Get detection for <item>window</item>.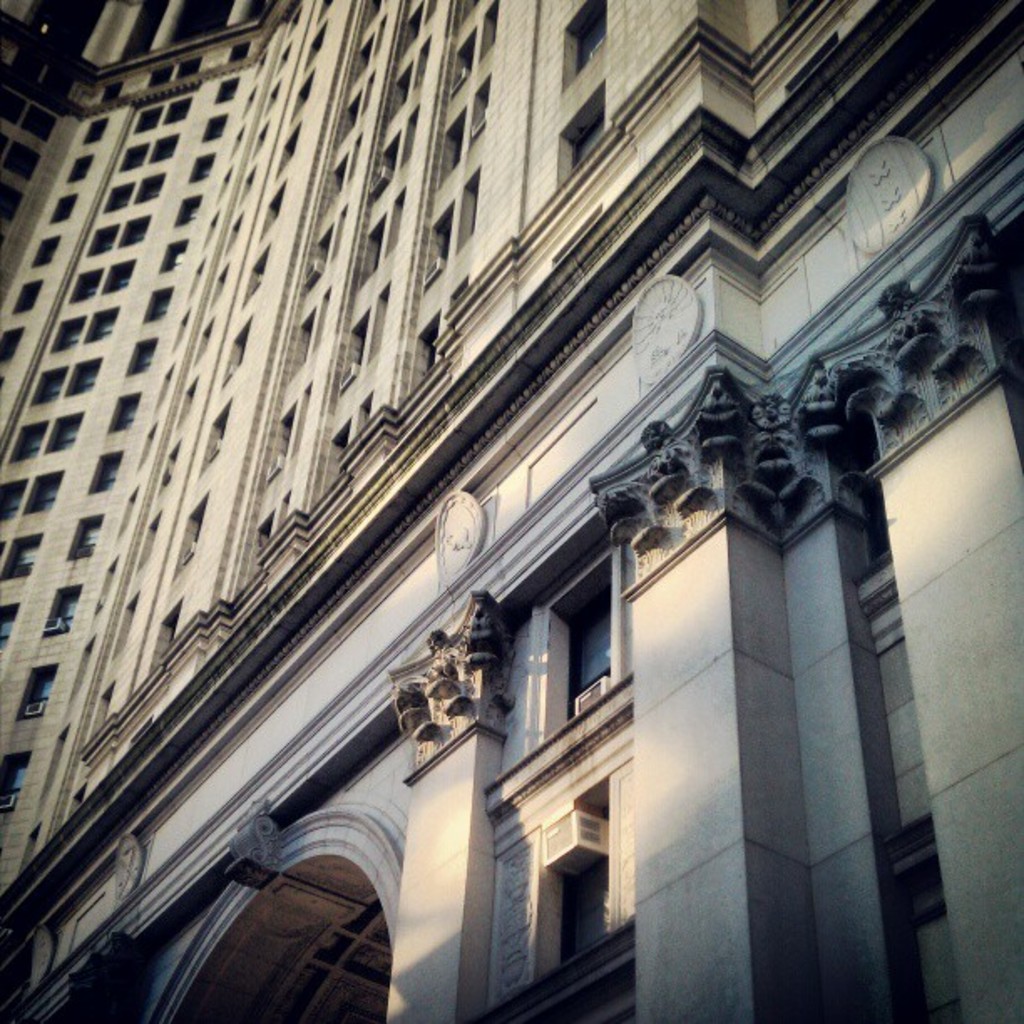
Detection: 141 514 162 562.
